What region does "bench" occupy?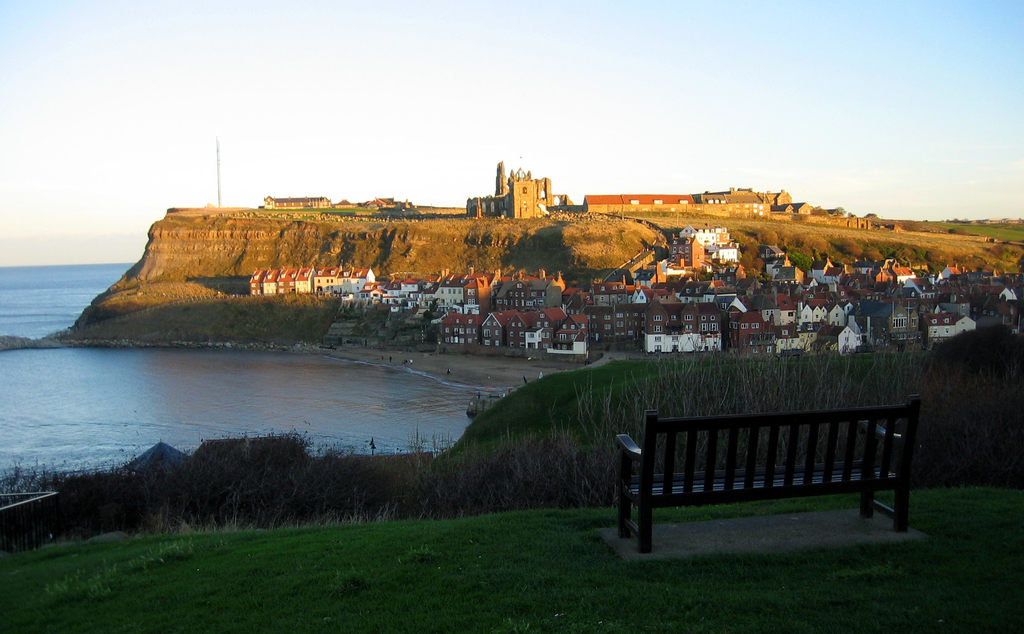
x1=623 y1=402 x2=929 y2=548.
